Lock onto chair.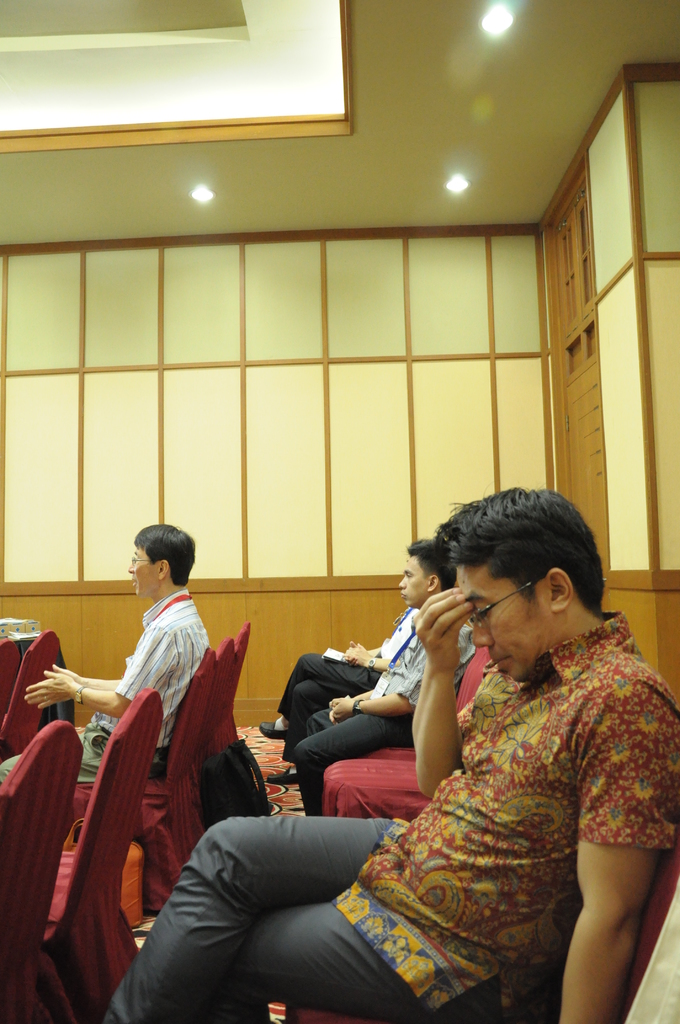
Locked: box(37, 687, 168, 1023).
